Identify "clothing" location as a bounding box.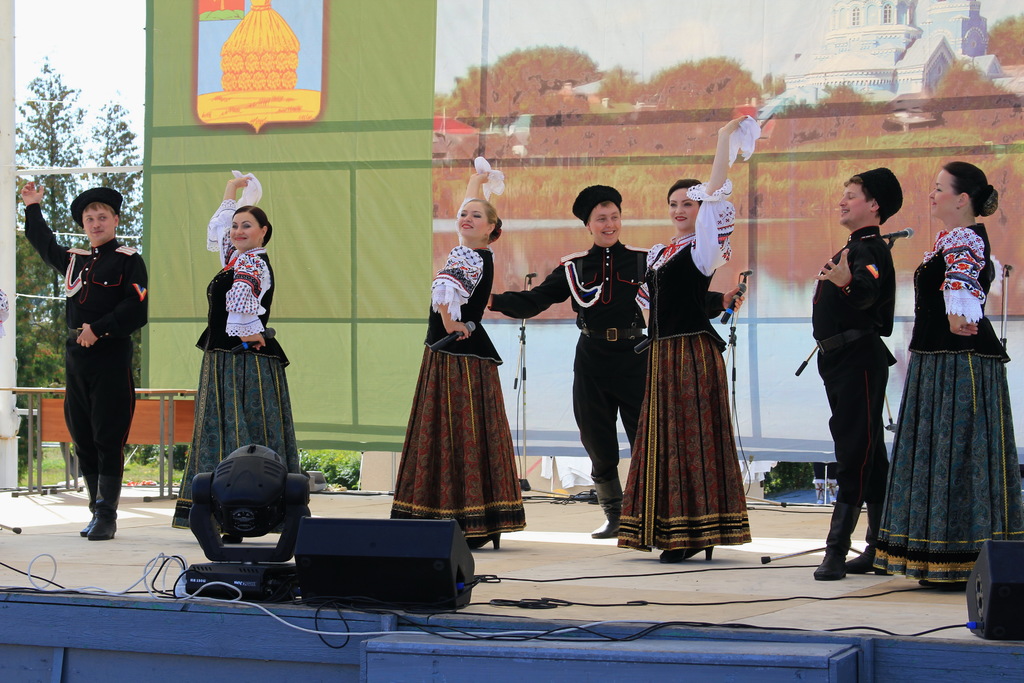
pyautogui.locateOnScreen(635, 219, 760, 538).
